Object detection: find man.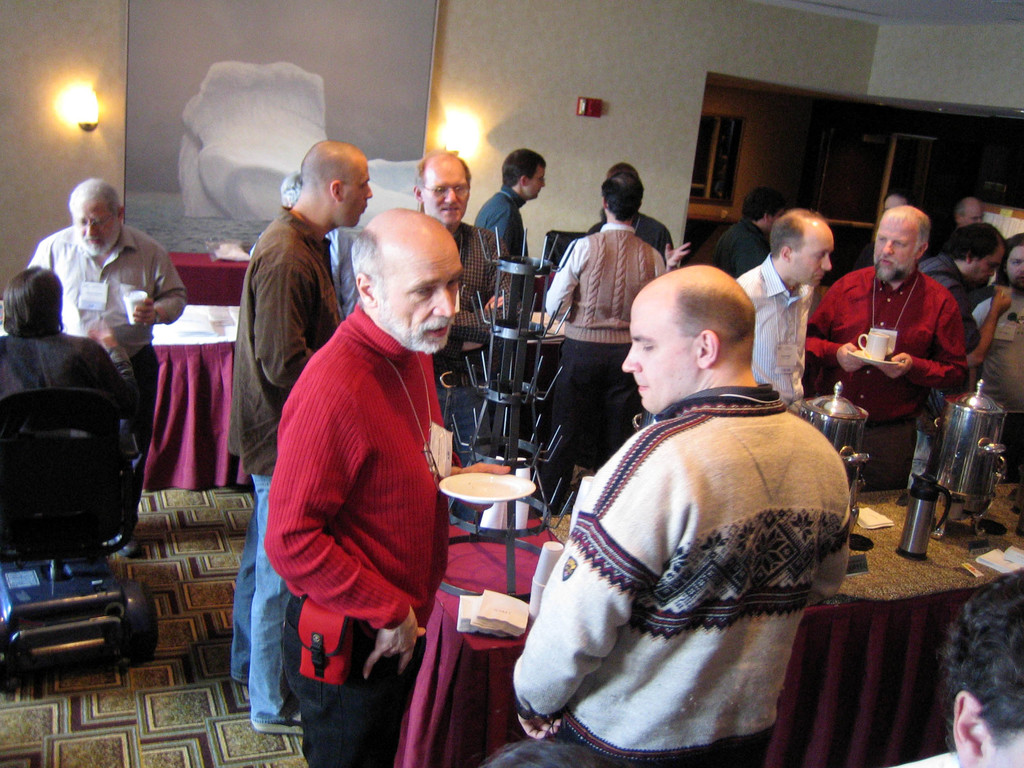
select_region(545, 167, 669, 504).
